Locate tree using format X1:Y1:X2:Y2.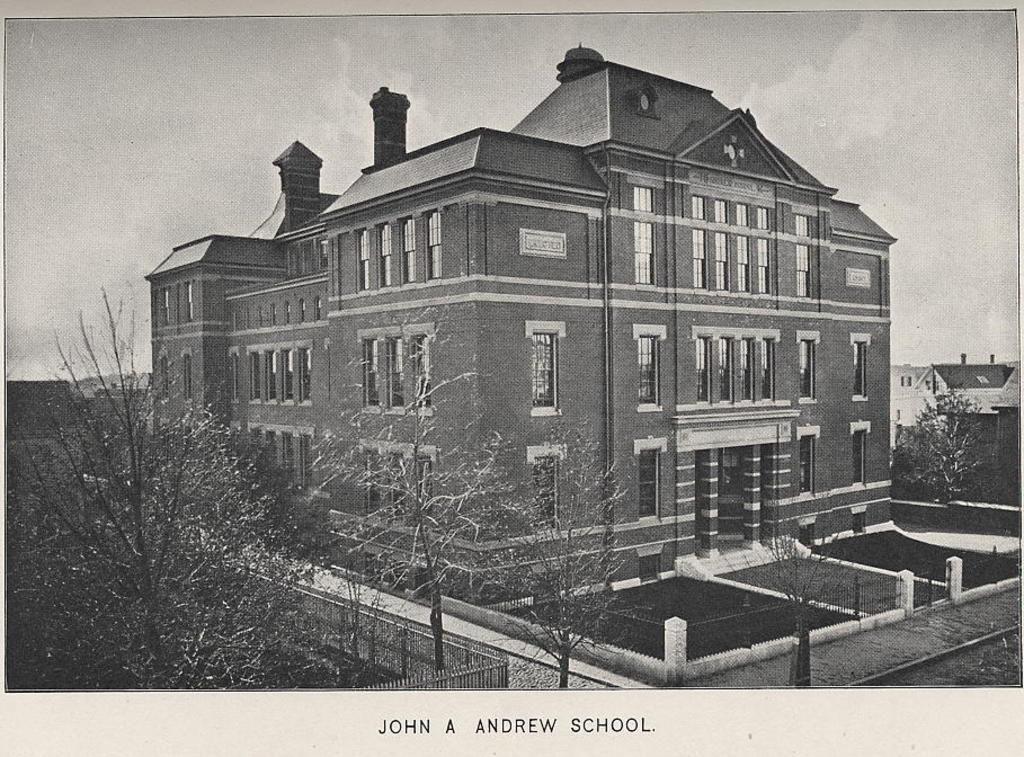
2:285:296:688.
